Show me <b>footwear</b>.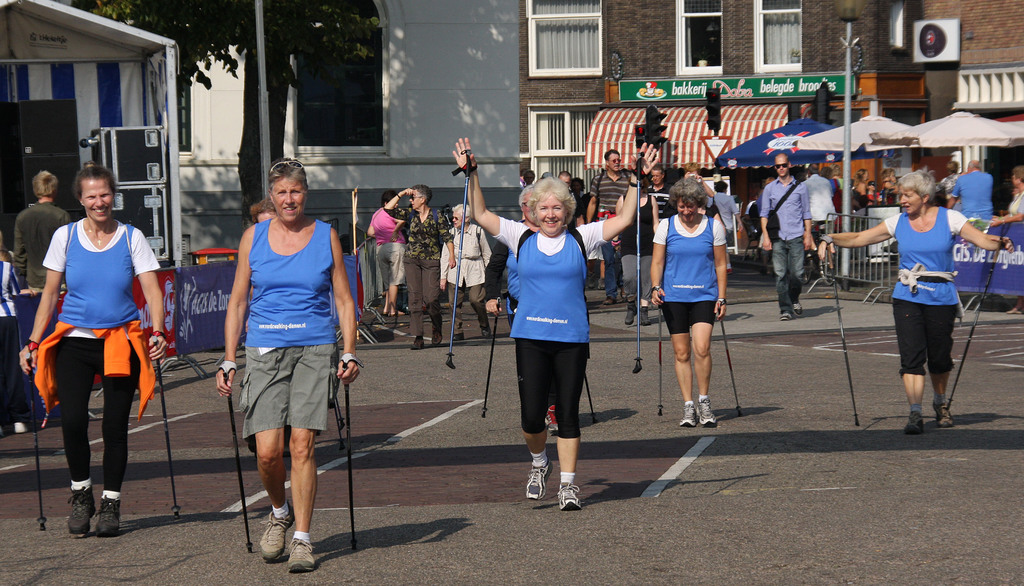
<b>footwear</b> is here: crop(452, 328, 465, 339).
